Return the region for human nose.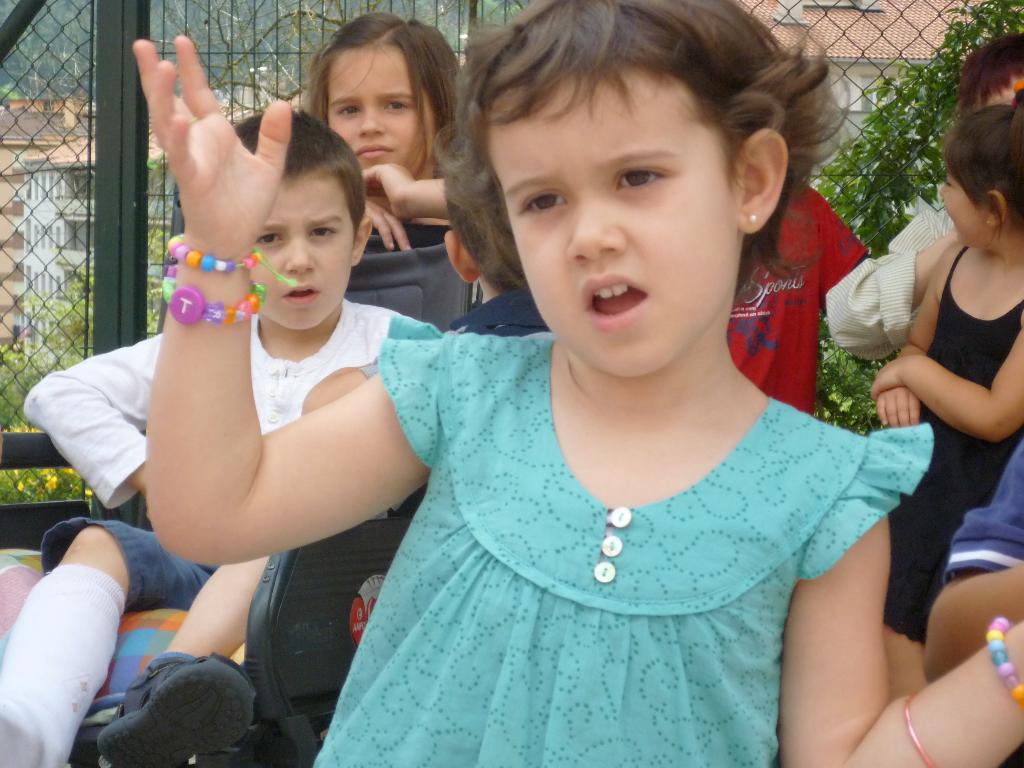
{"x1": 564, "y1": 195, "x2": 624, "y2": 261}.
